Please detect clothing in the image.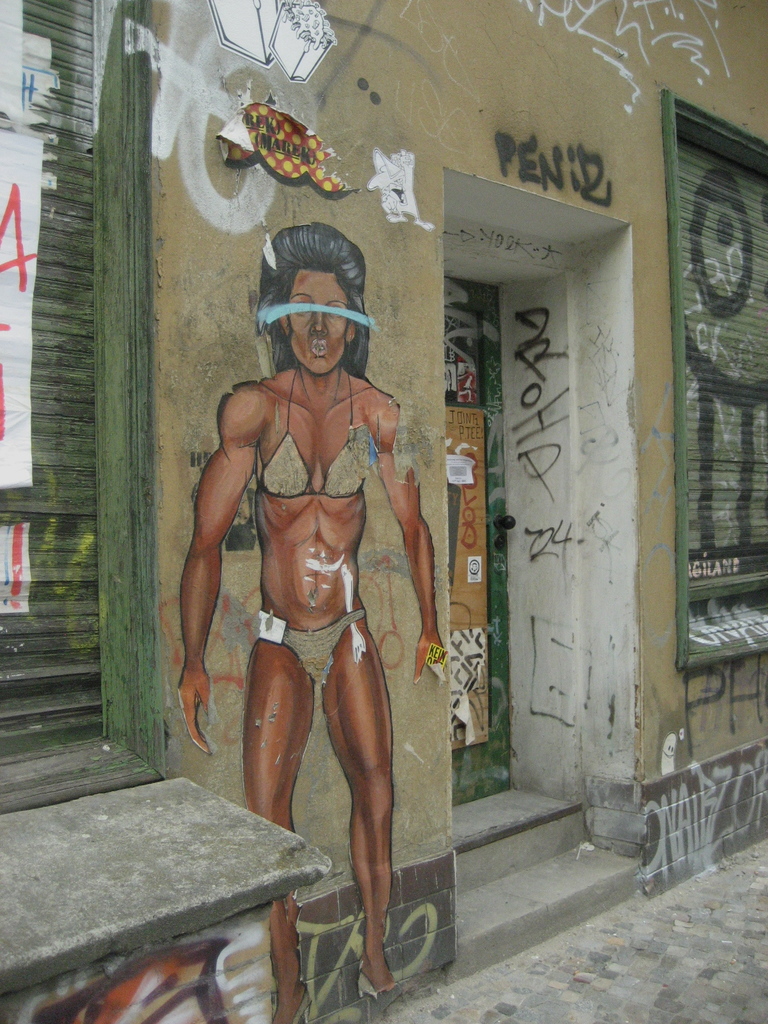
(257, 370, 365, 497).
